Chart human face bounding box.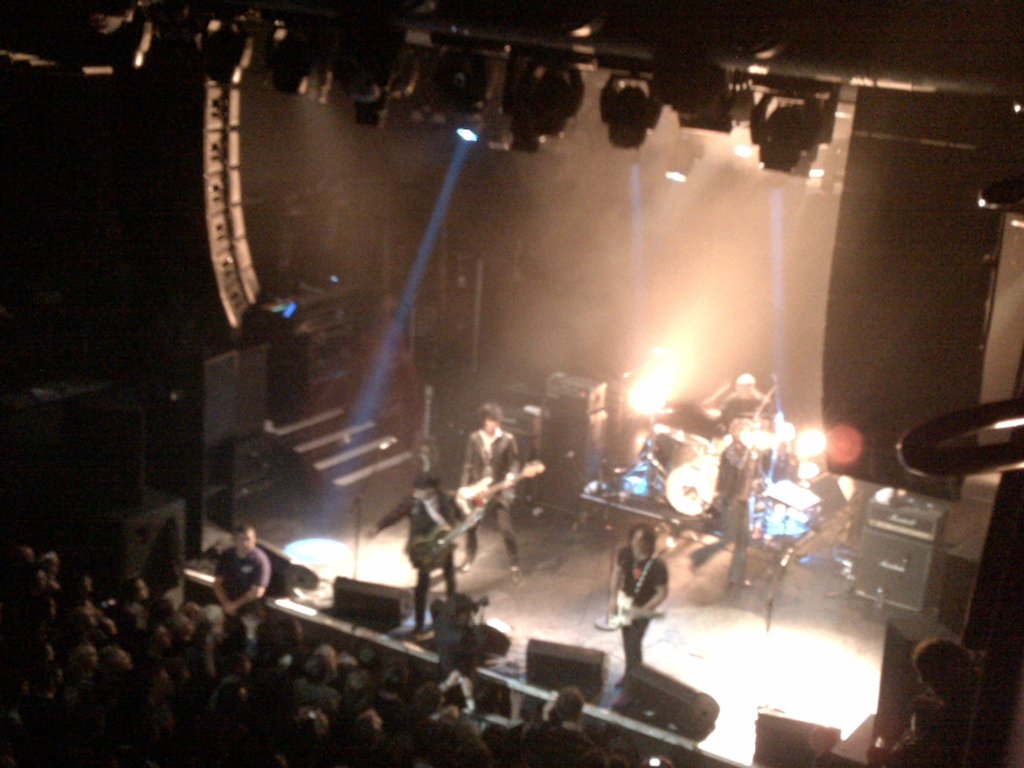
Charted: [x1=632, y1=528, x2=650, y2=556].
